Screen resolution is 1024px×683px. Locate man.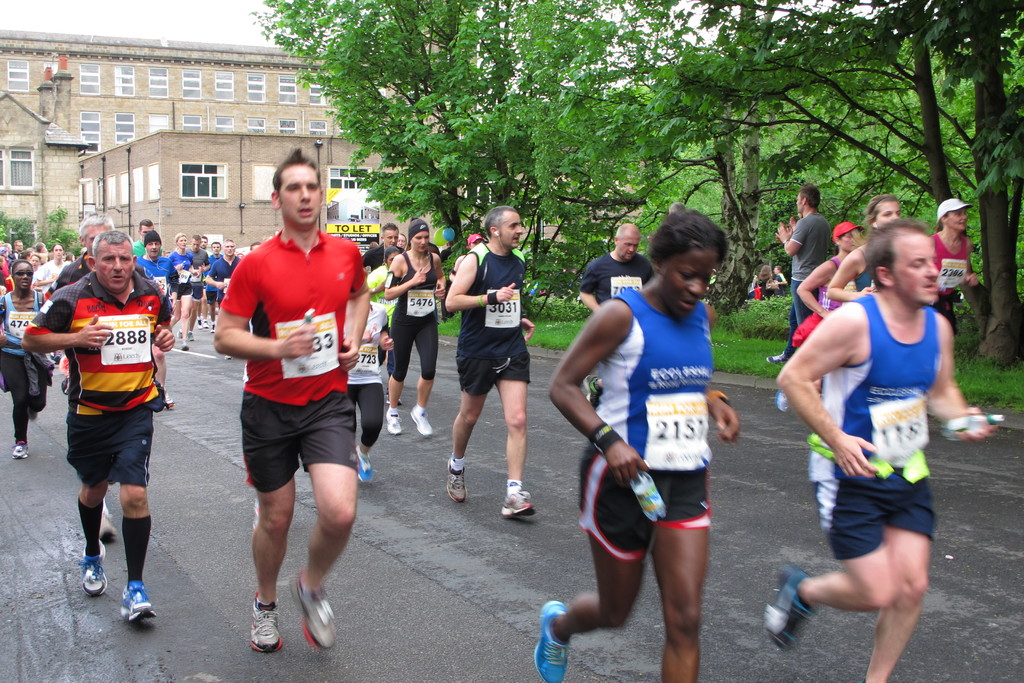
x1=360, y1=220, x2=404, y2=407.
